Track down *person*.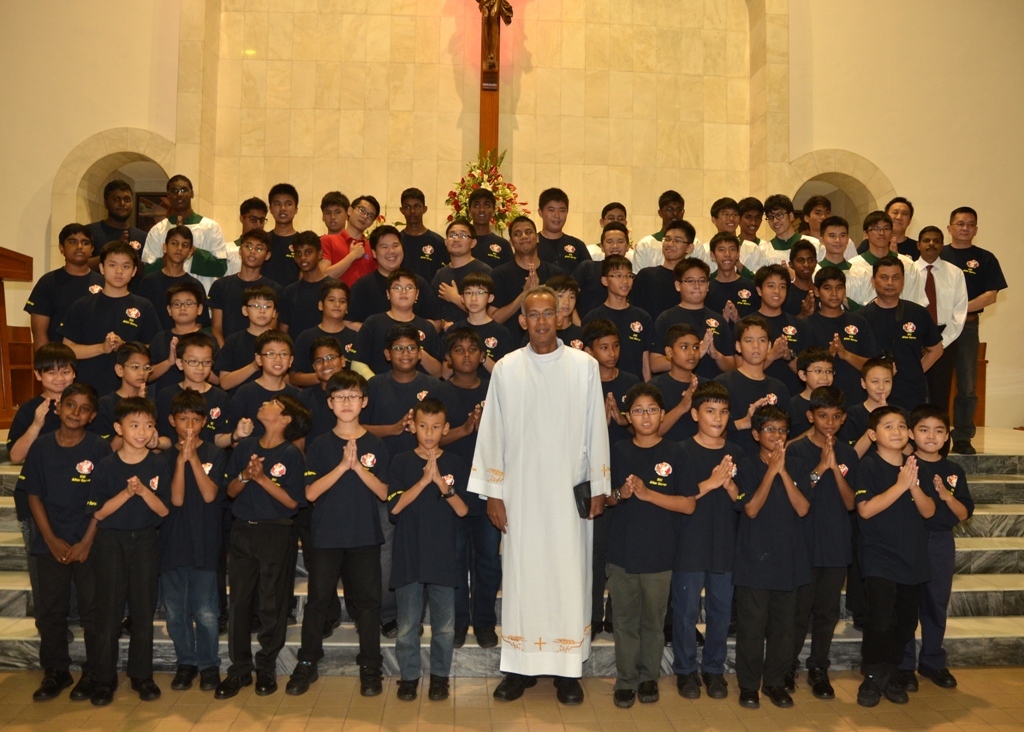
Tracked to 803, 266, 876, 389.
